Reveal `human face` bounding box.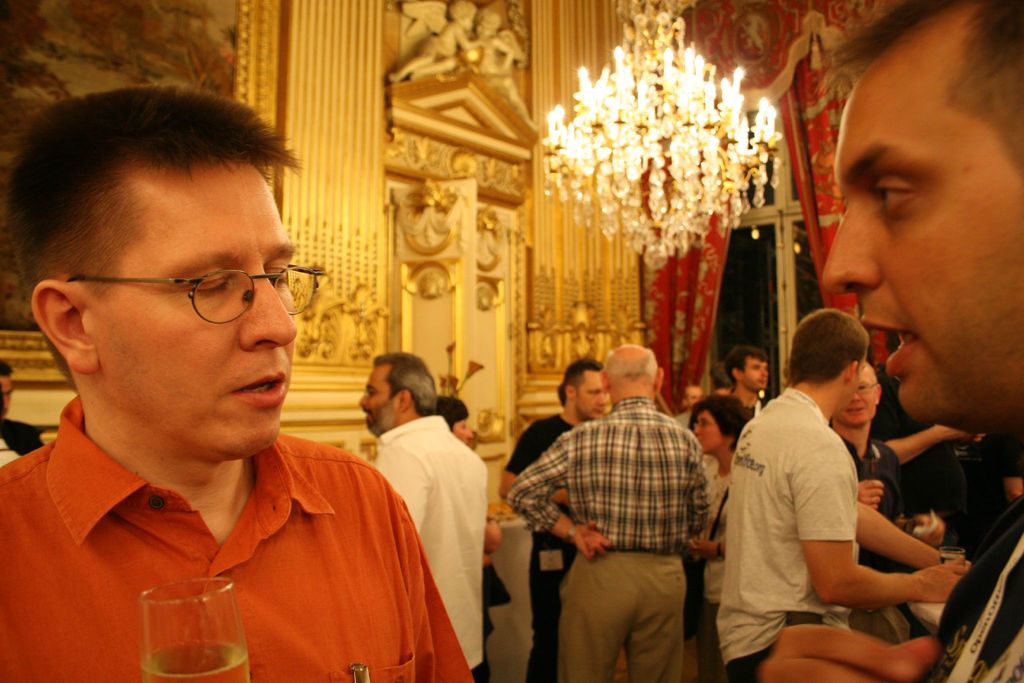
Revealed: detection(836, 365, 878, 424).
